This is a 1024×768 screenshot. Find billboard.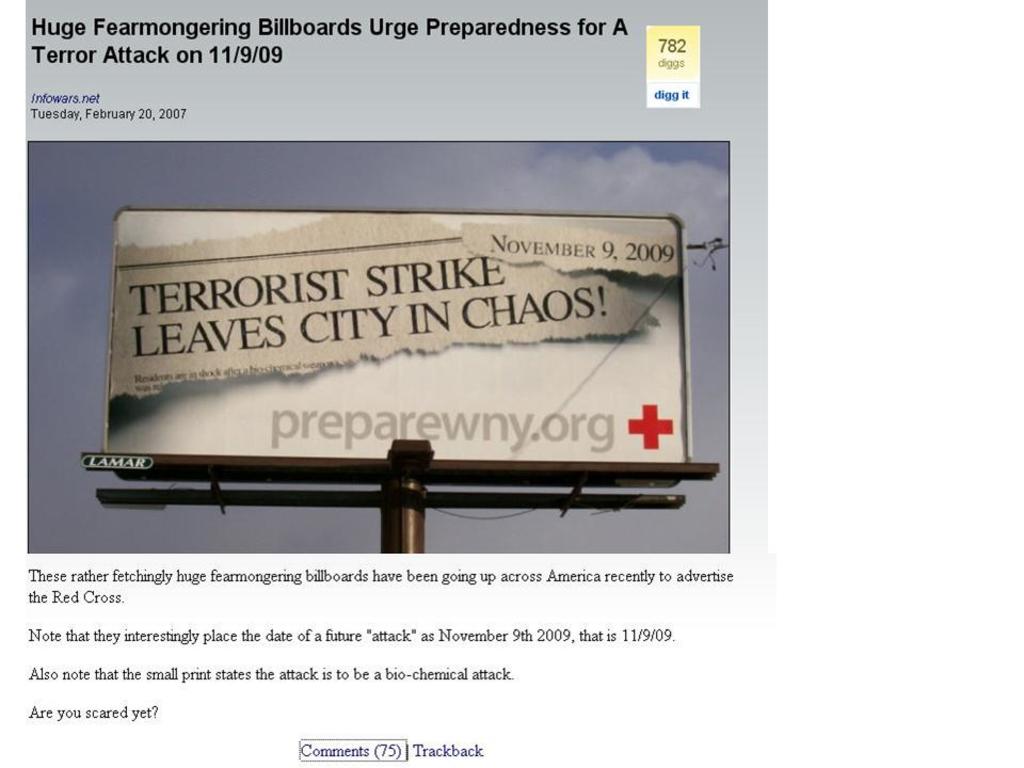
Bounding box: crop(81, 149, 754, 564).
